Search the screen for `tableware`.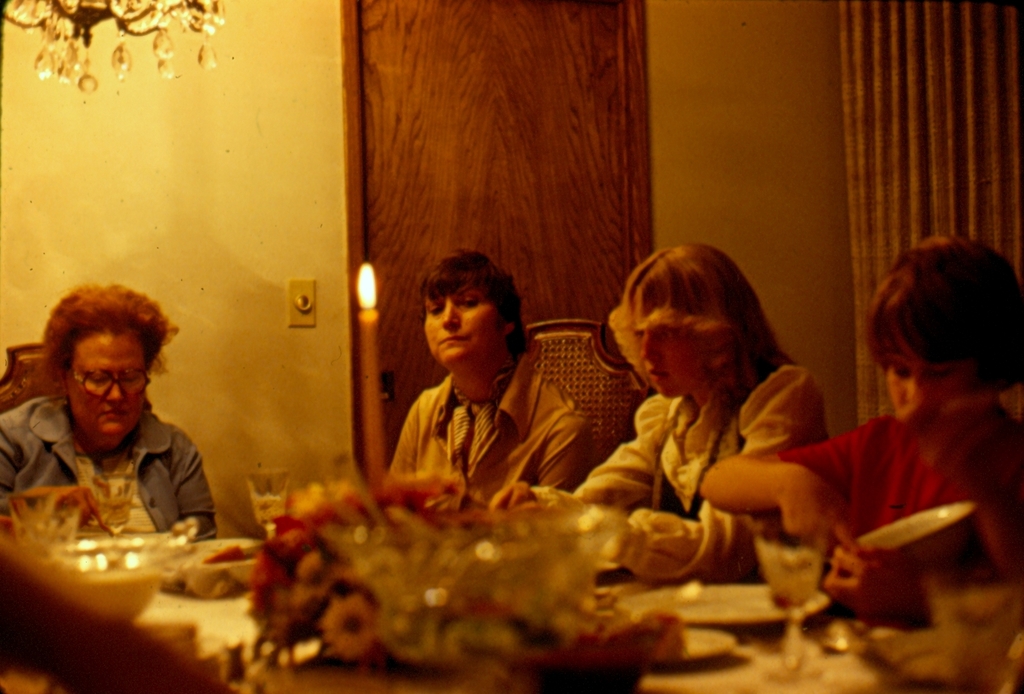
Found at [235,465,293,519].
